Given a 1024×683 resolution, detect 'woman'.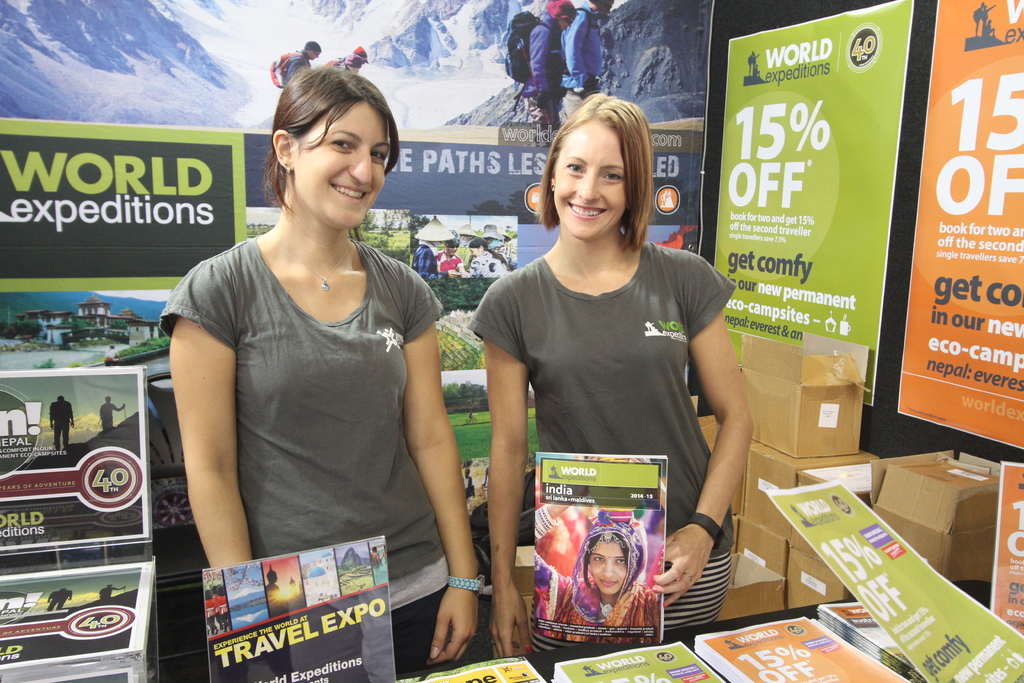
l=537, t=488, r=664, b=645.
